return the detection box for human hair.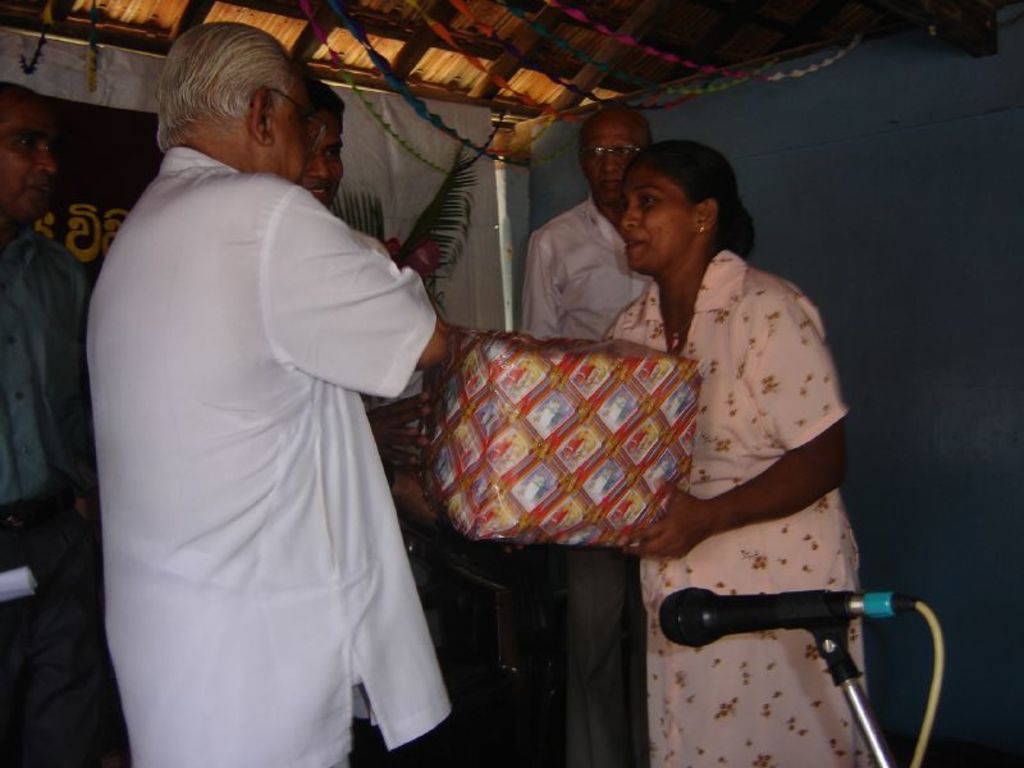
312,78,347,118.
